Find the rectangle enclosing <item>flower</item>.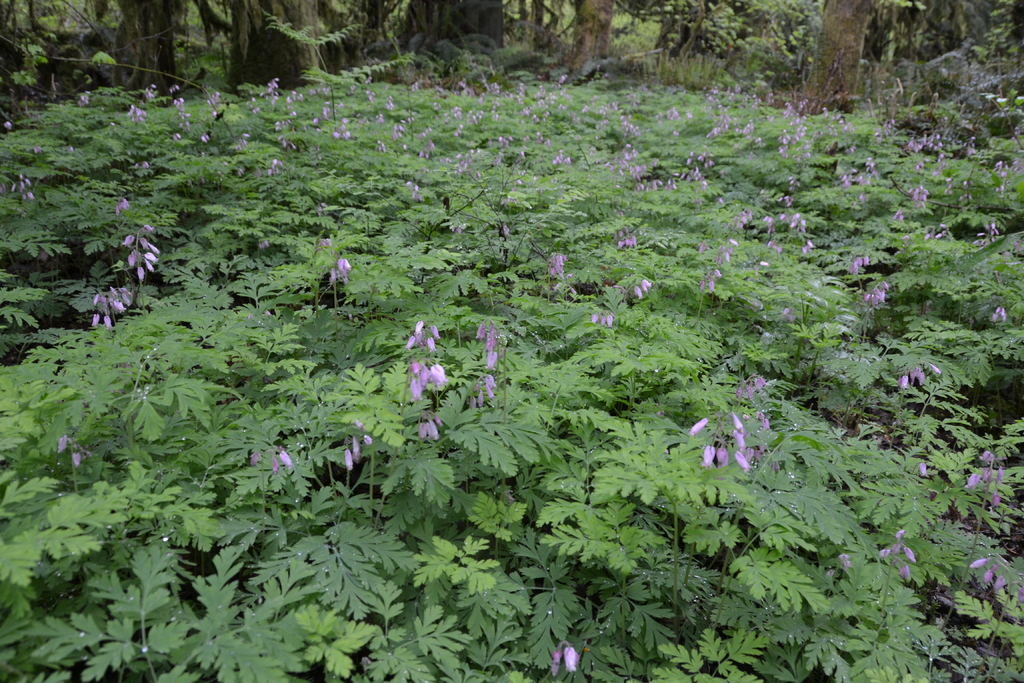
Rect(592, 311, 593, 323).
